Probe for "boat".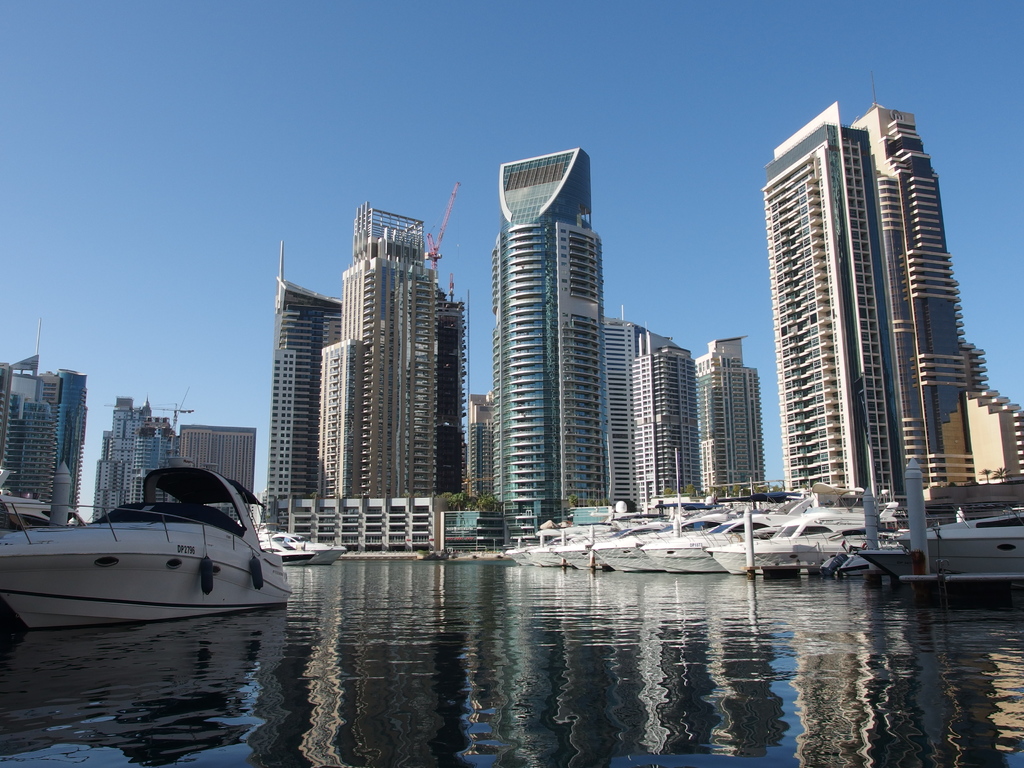
Probe result: (505, 524, 553, 576).
